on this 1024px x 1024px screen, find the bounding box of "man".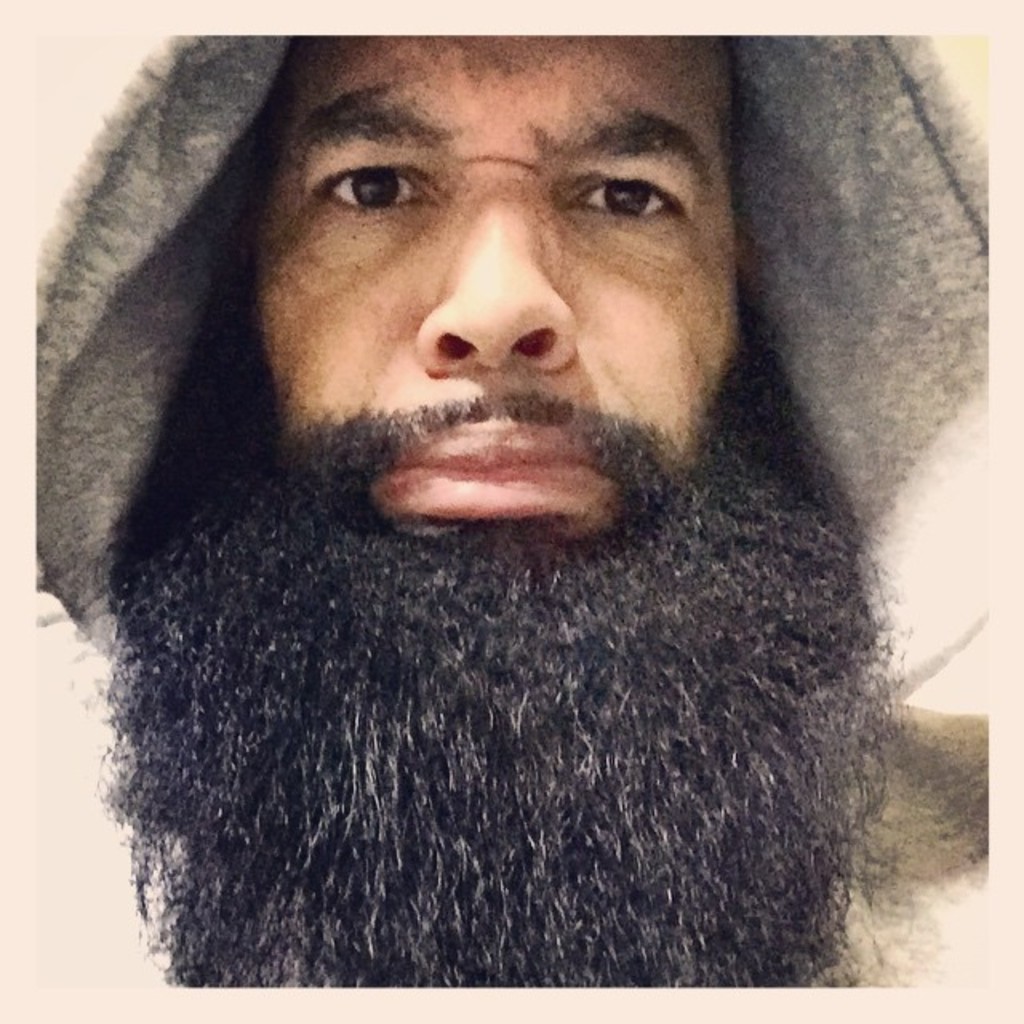
Bounding box: rect(0, 5, 1023, 986).
